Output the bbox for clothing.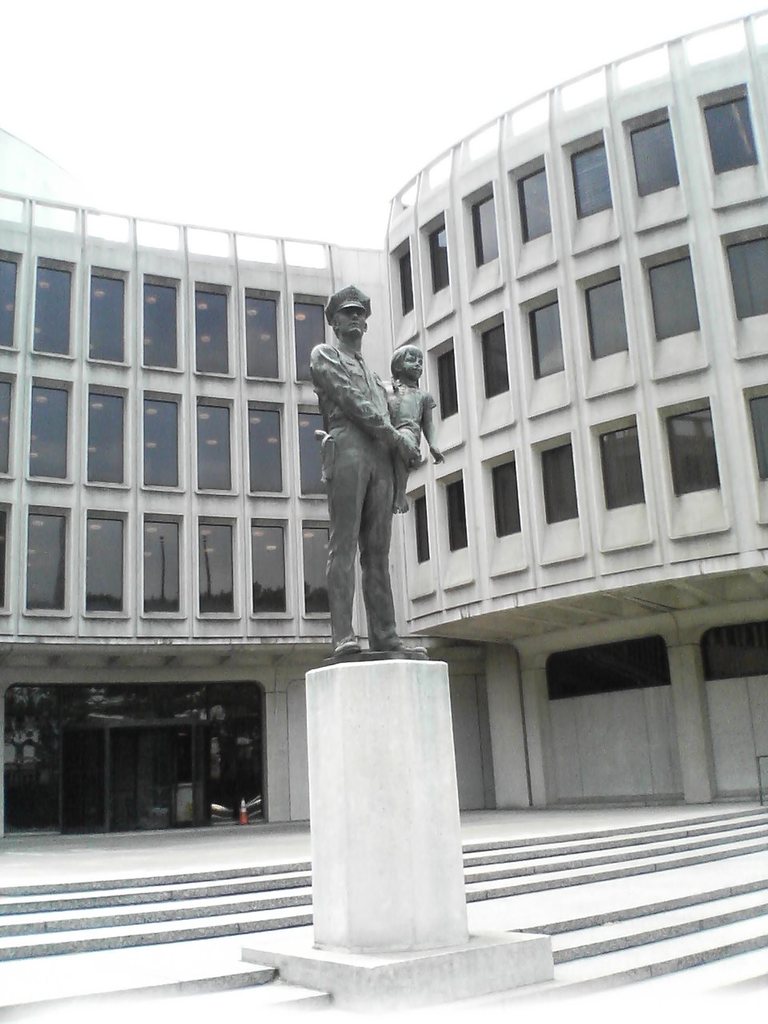
310 338 390 642.
